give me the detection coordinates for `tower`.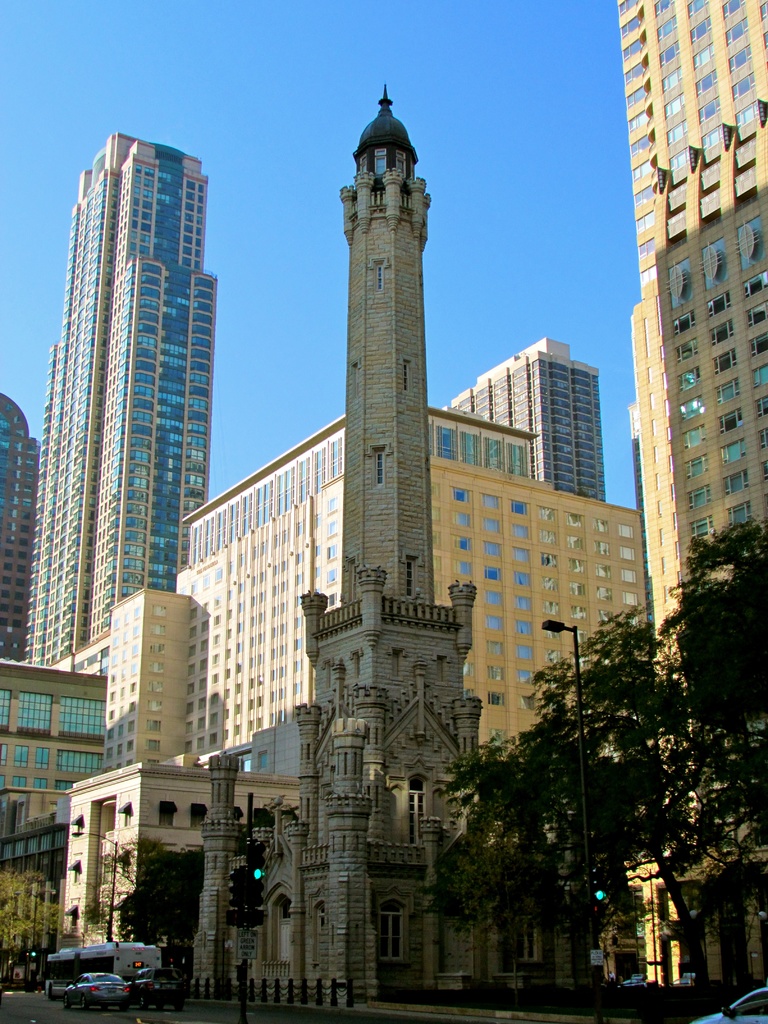
detection(613, 0, 767, 995).
